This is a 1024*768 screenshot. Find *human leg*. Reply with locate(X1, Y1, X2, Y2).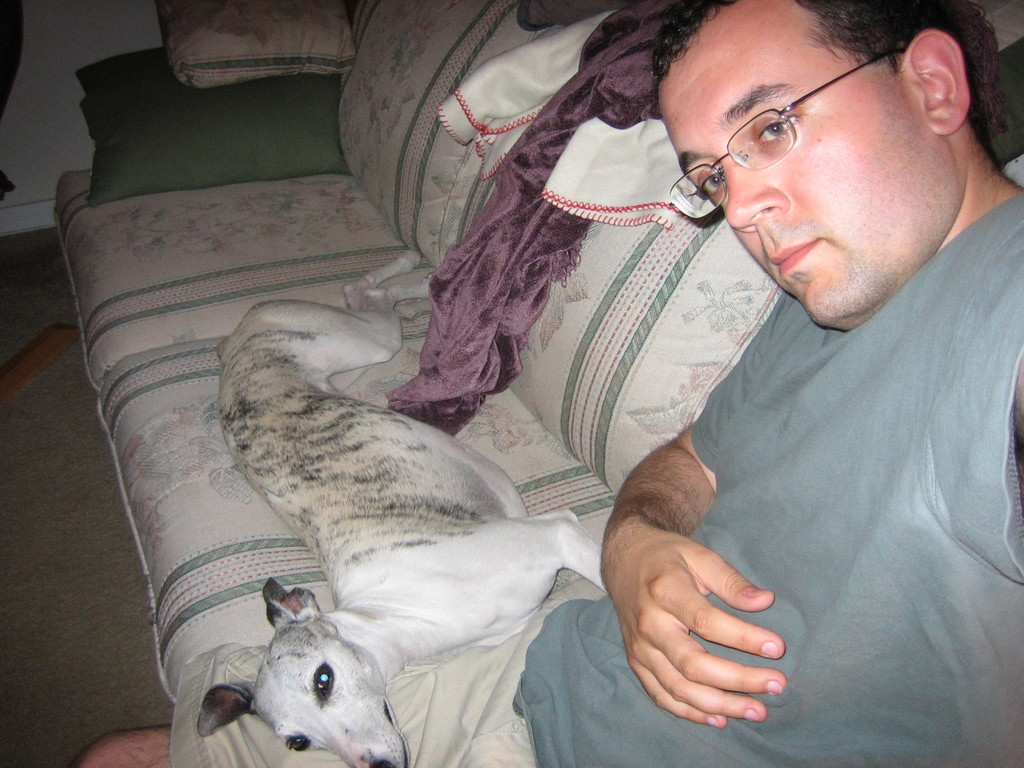
locate(62, 597, 618, 767).
